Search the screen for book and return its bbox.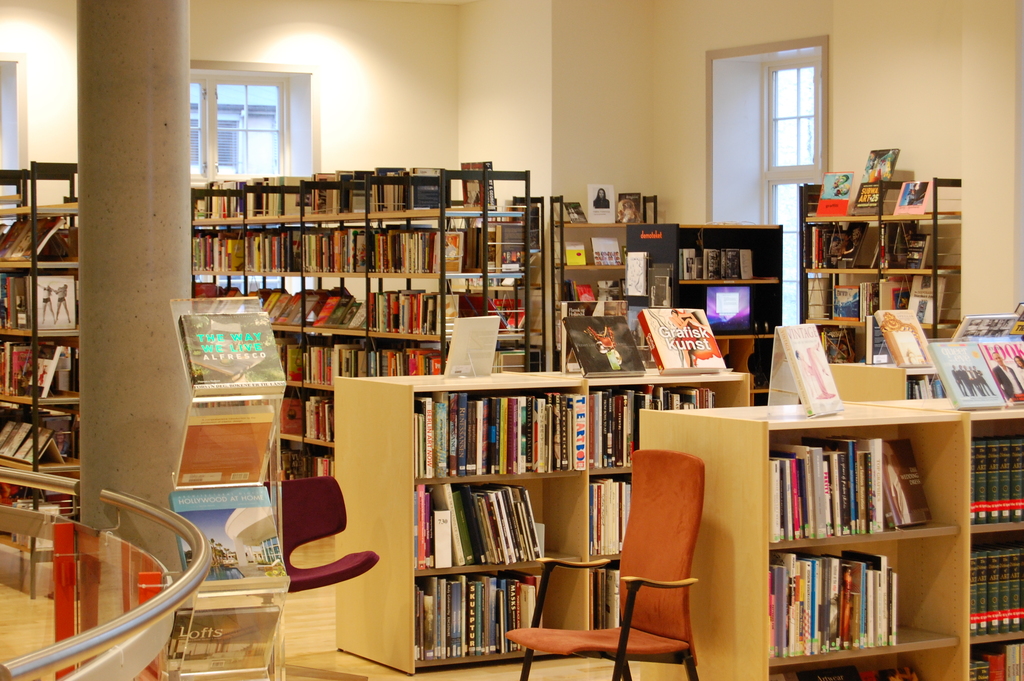
Found: (157, 600, 275, 671).
